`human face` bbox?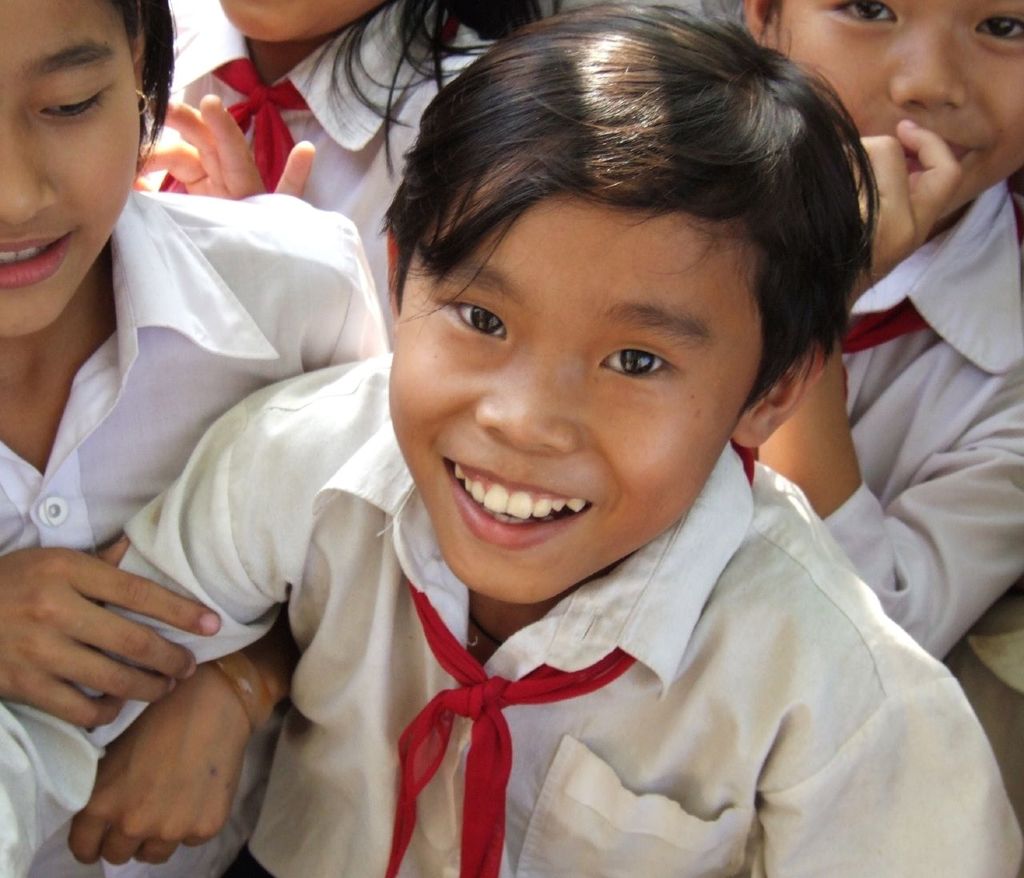
rect(388, 186, 762, 604)
